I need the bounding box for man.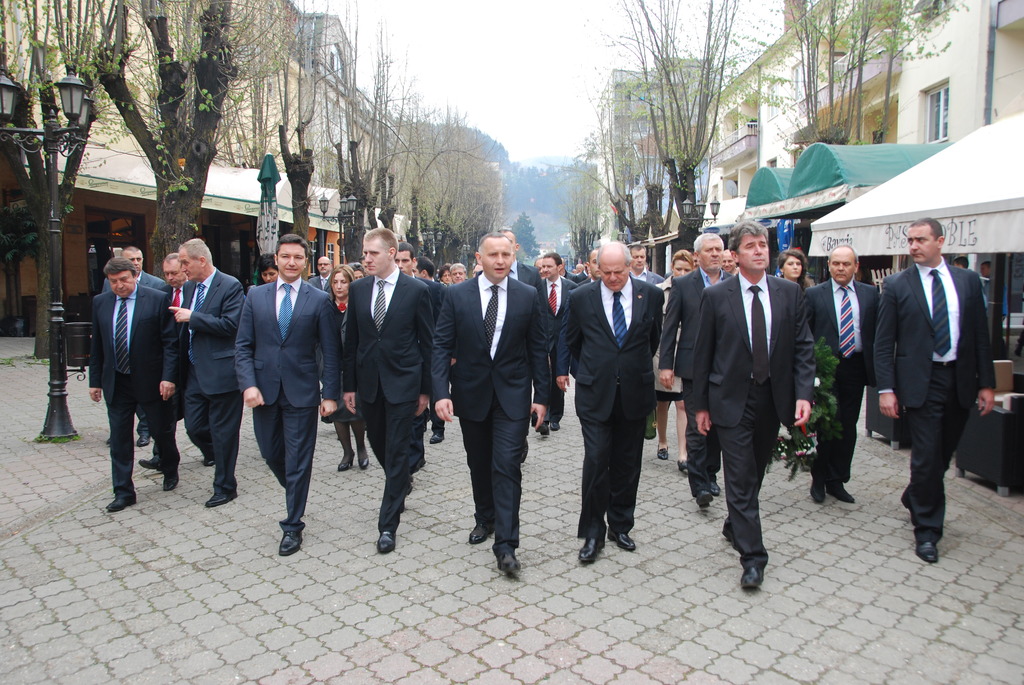
Here it is: bbox=[168, 237, 244, 505].
